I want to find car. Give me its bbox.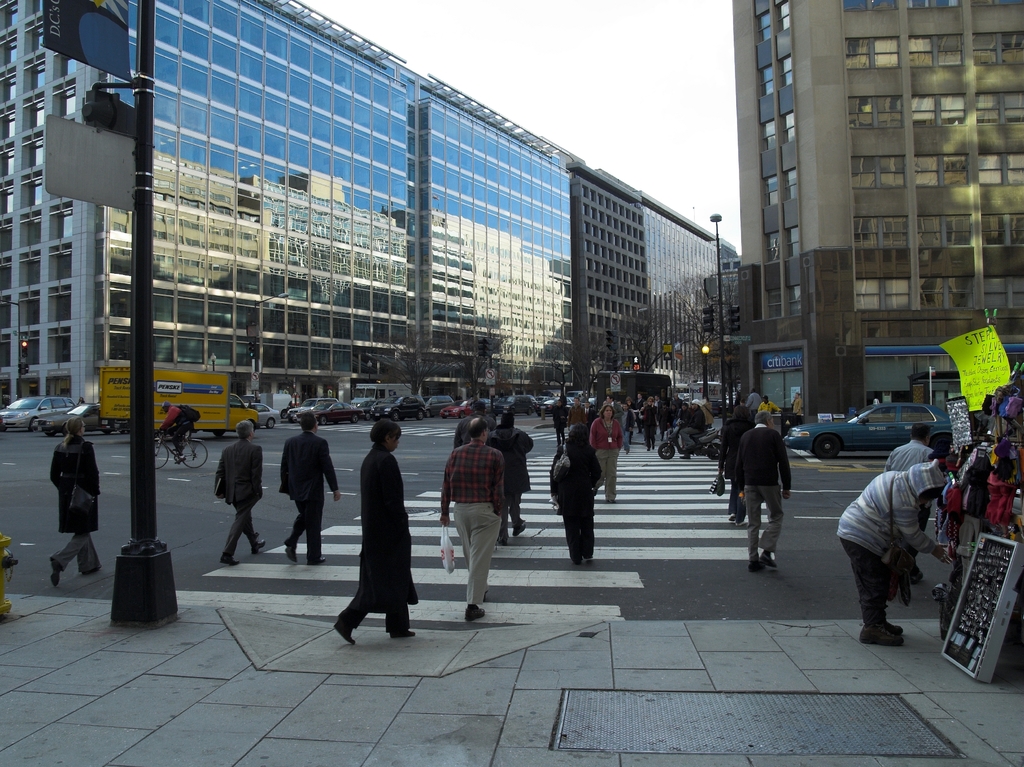
[x1=808, y1=404, x2=933, y2=465].
